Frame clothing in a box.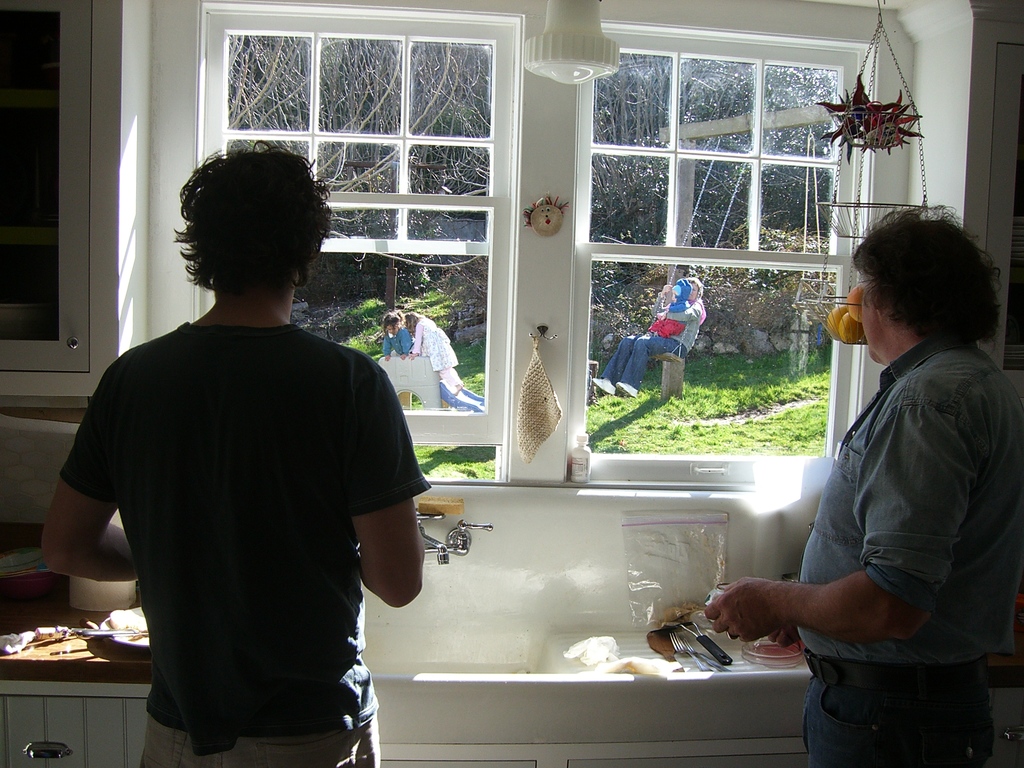
<region>411, 317, 484, 413</region>.
